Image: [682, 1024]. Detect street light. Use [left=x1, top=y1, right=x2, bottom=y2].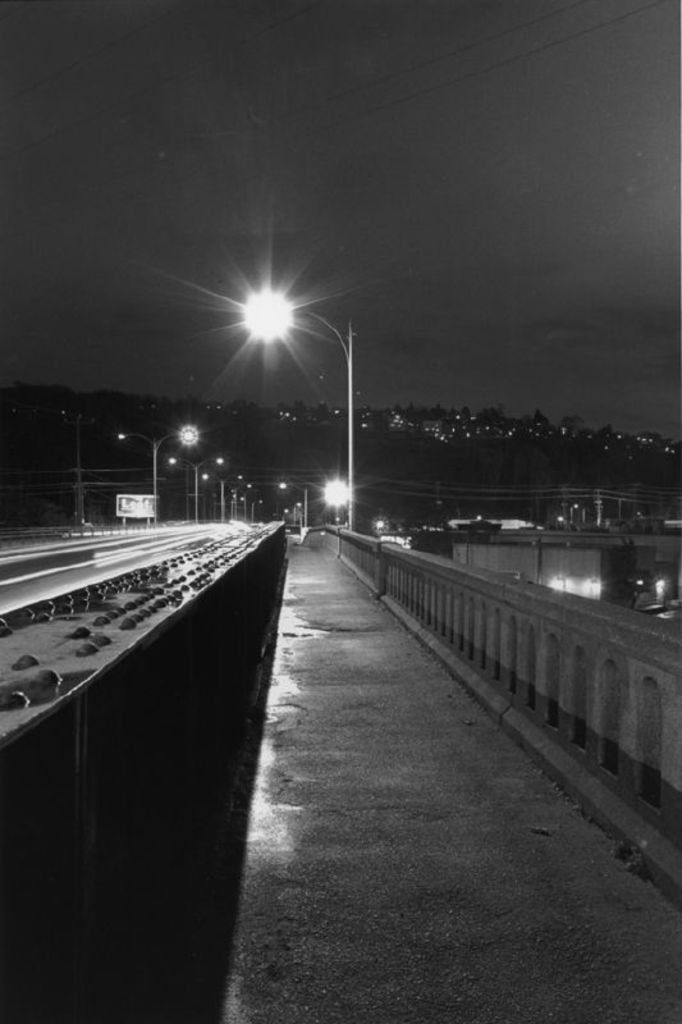
[left=168, top=453, right=219, bottom=529].
